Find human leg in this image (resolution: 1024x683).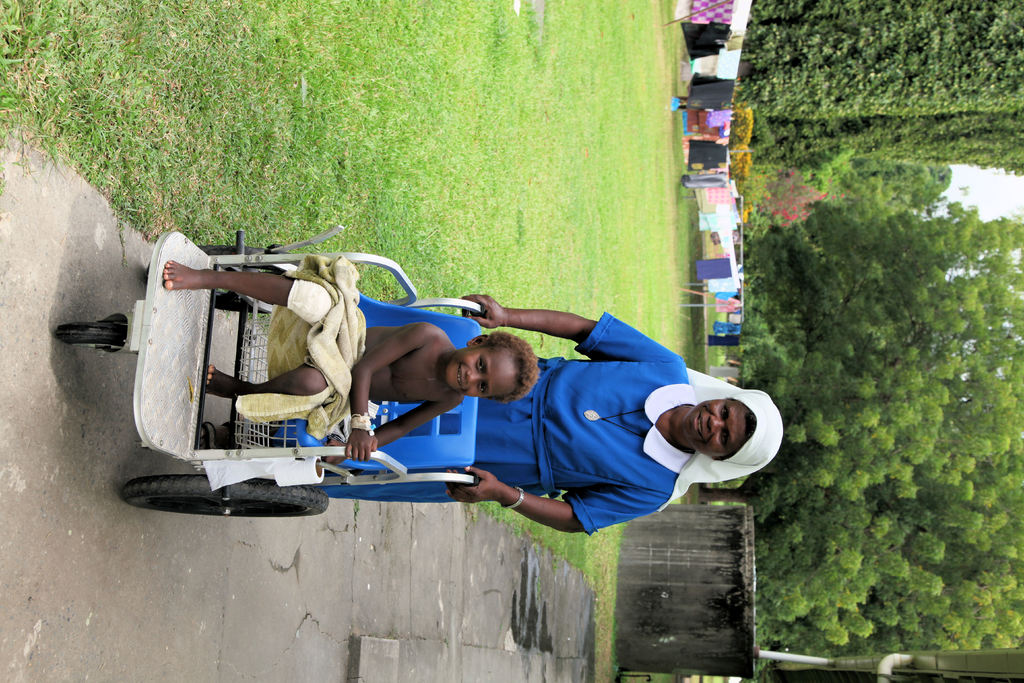
(157,269,327,324).
